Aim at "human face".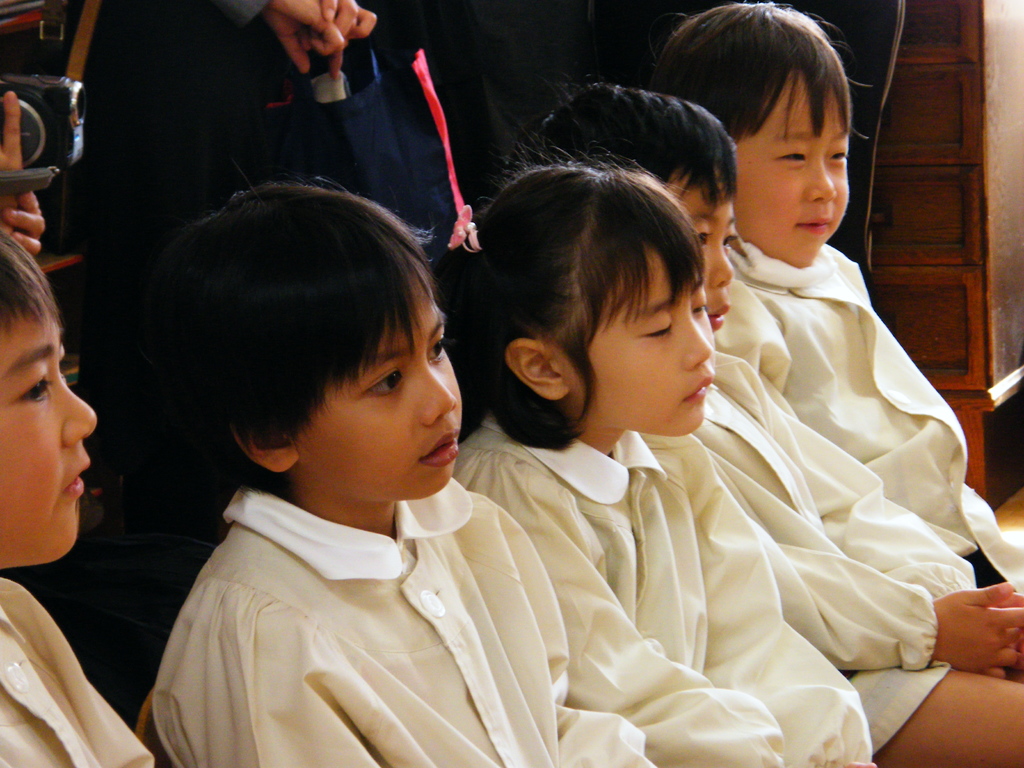
Aimed at [664,175,737,332].
